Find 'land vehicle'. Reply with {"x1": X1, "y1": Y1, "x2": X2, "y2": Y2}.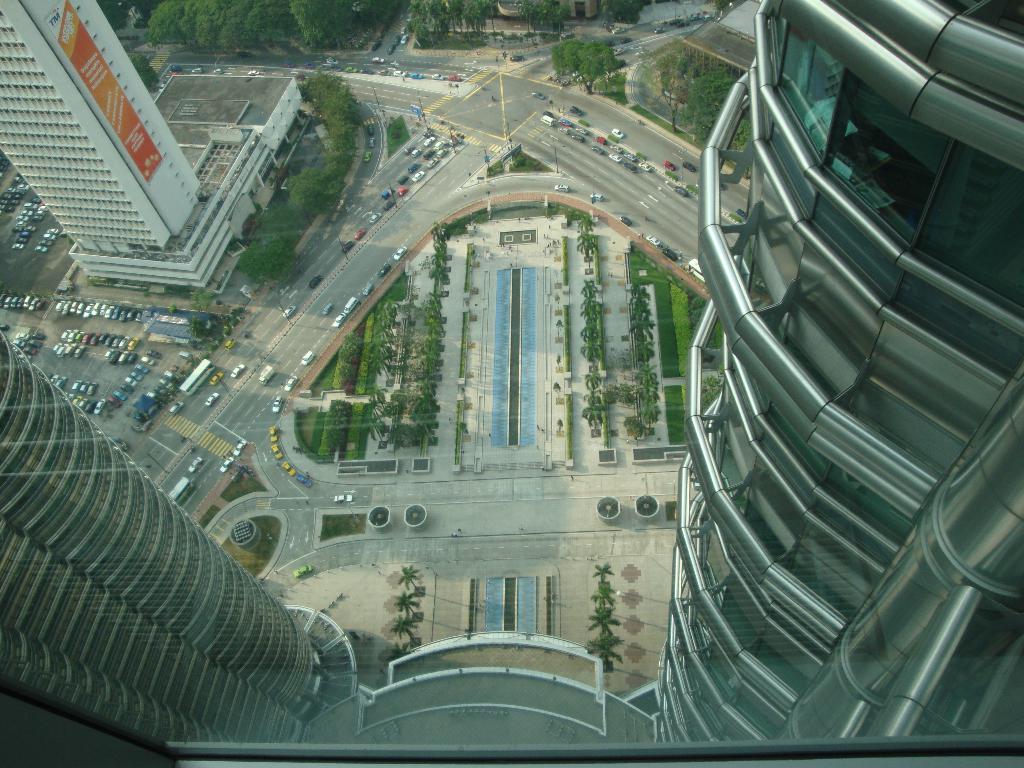
{"x1": 615, "y1": 46, "x2": 624, "y2": 53}.
